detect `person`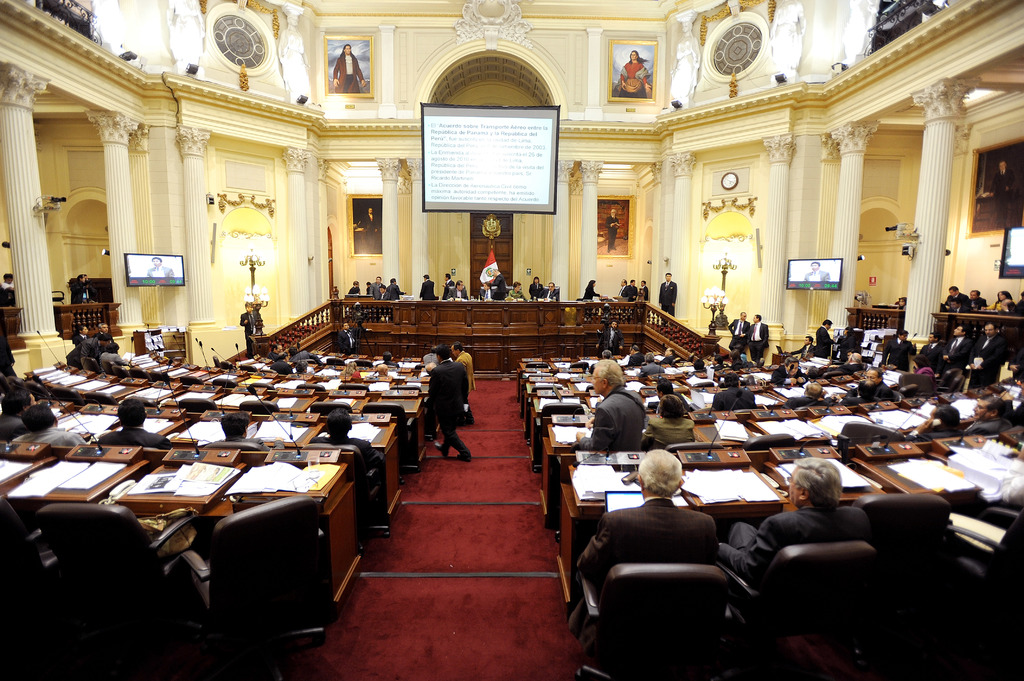
625, 340, 644, 367
